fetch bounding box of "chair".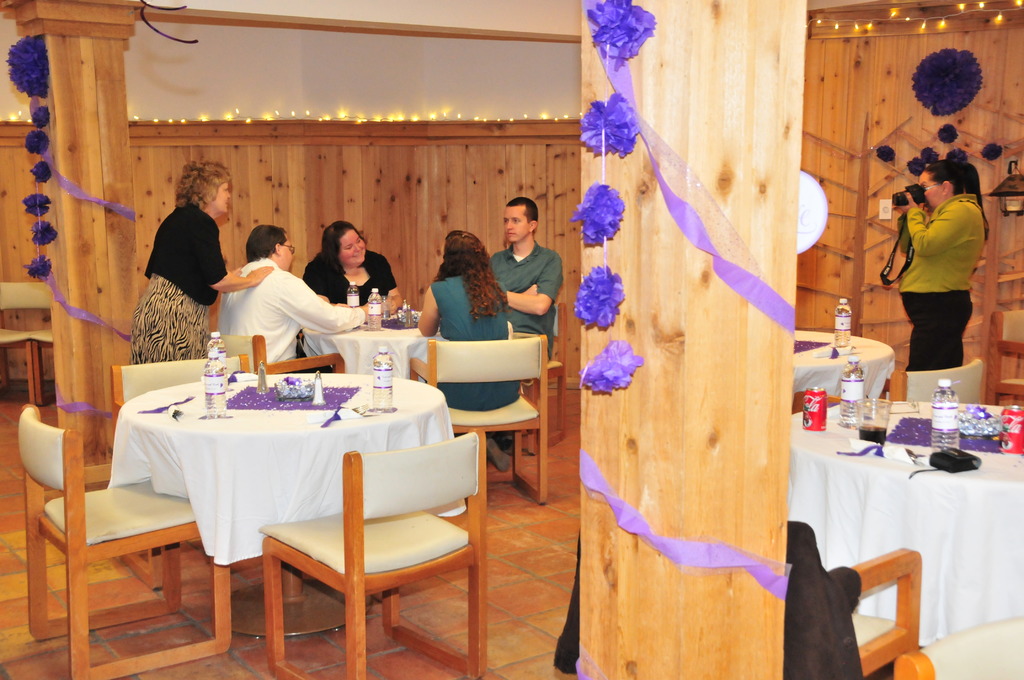
Bbox: {"x1": 885, "y1": 359, "x2": 982, "y2": 407}.
